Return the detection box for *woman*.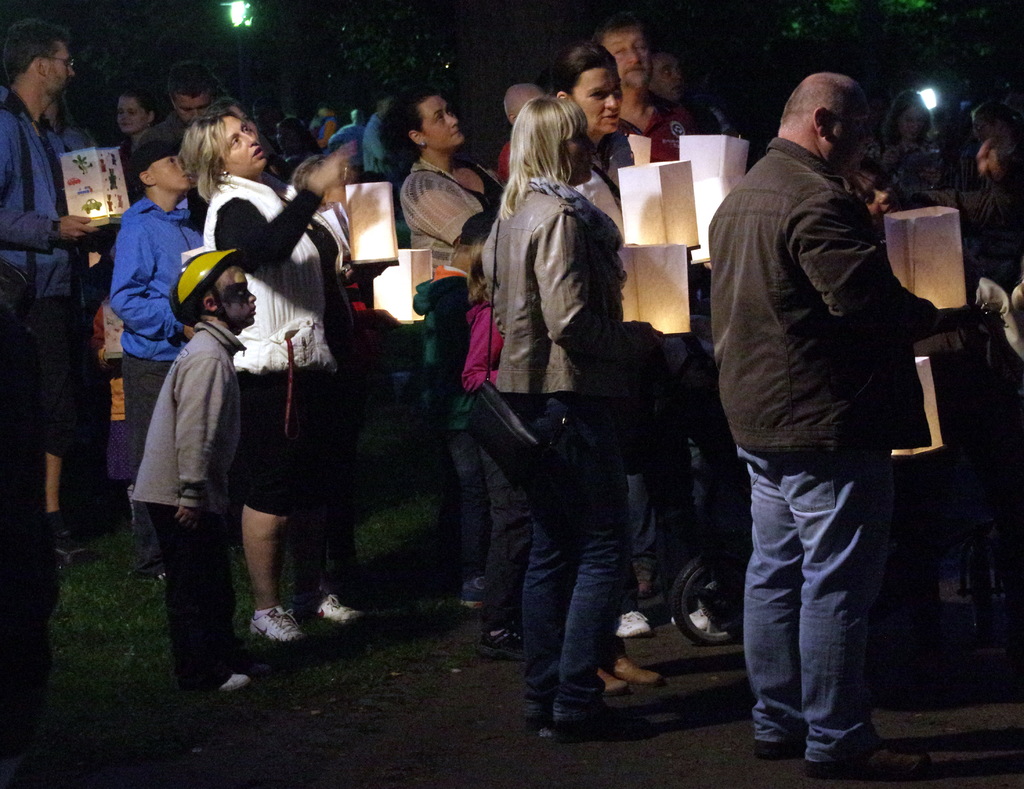
[x1=876, y1=85, x2=933, y2=175].
